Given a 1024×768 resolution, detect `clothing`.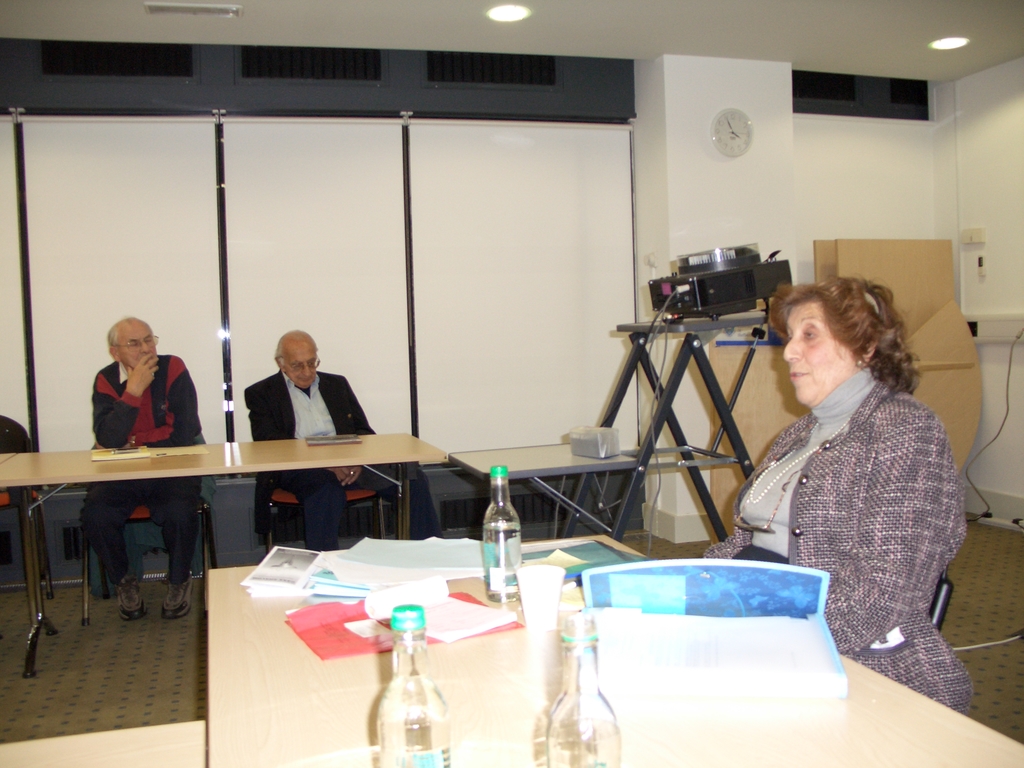
pyautogui.locateOnScreen(721, 312, 977, 703).
